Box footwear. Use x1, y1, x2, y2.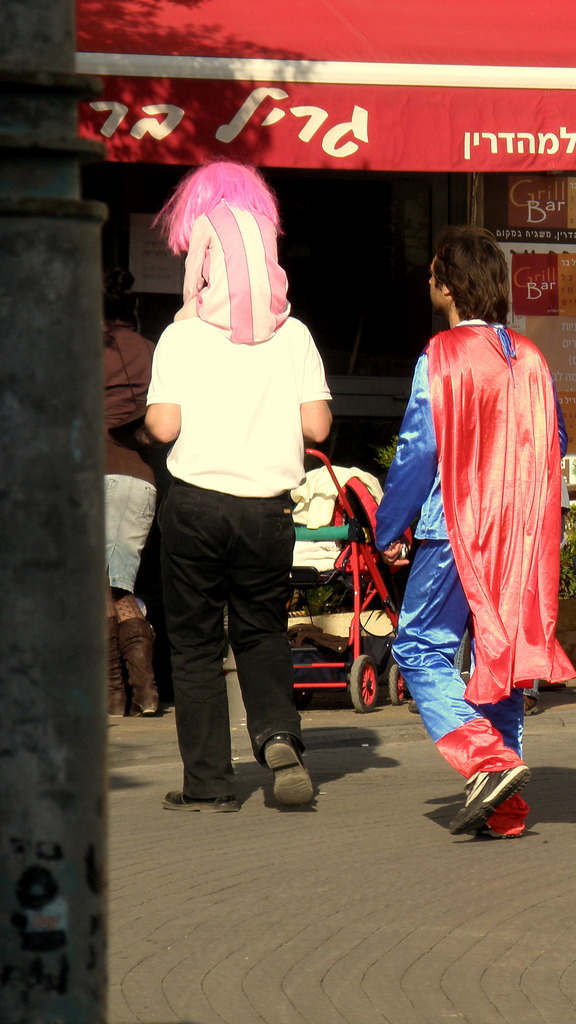
264, 736, 319, 806.
